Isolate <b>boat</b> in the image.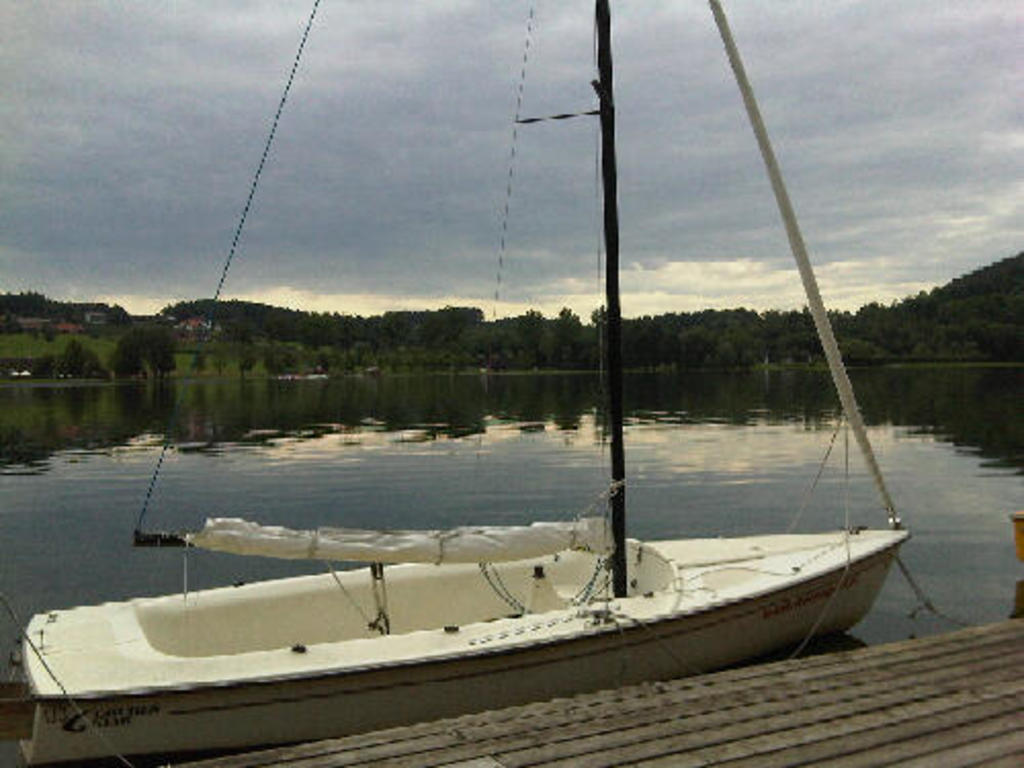
Isolated region: (left=61, top=53, right=918, bottom=743).
